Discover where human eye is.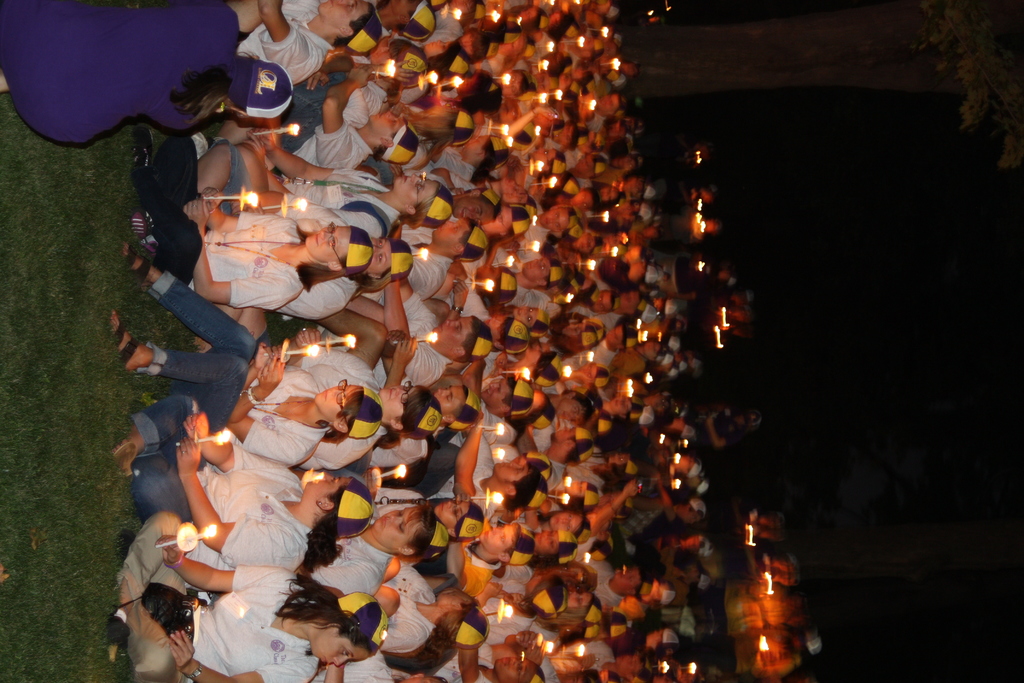
Discovered at box=[413, 183, 421, 191].
